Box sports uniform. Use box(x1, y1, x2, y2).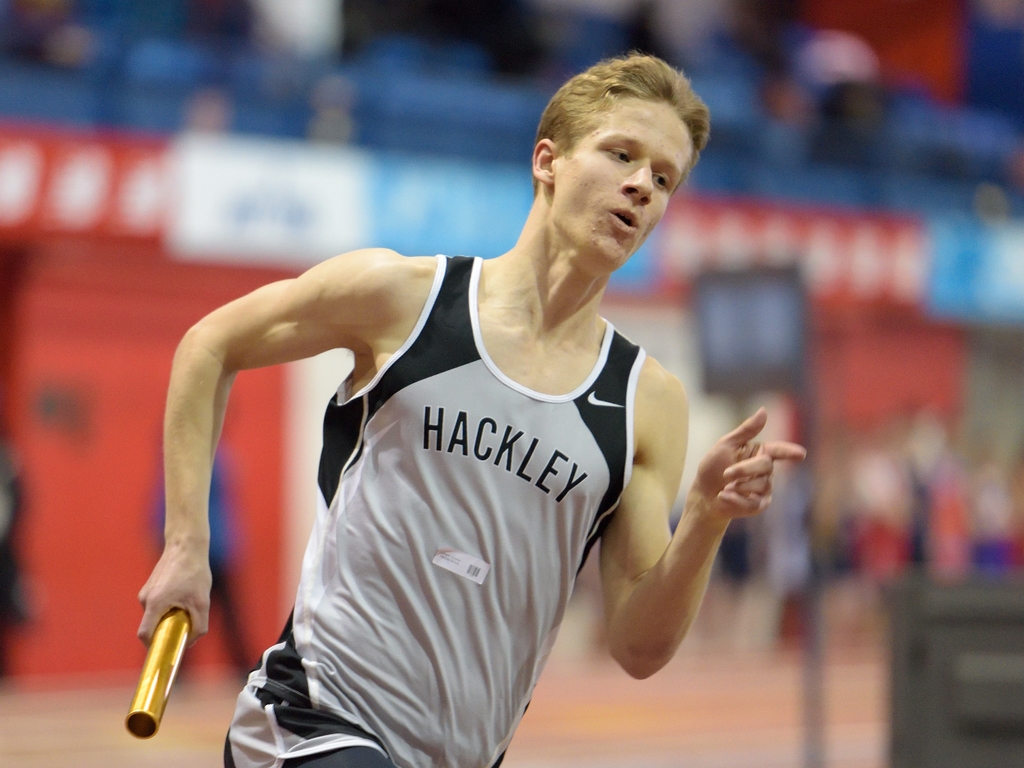
box(173, 83, 760, 767).
